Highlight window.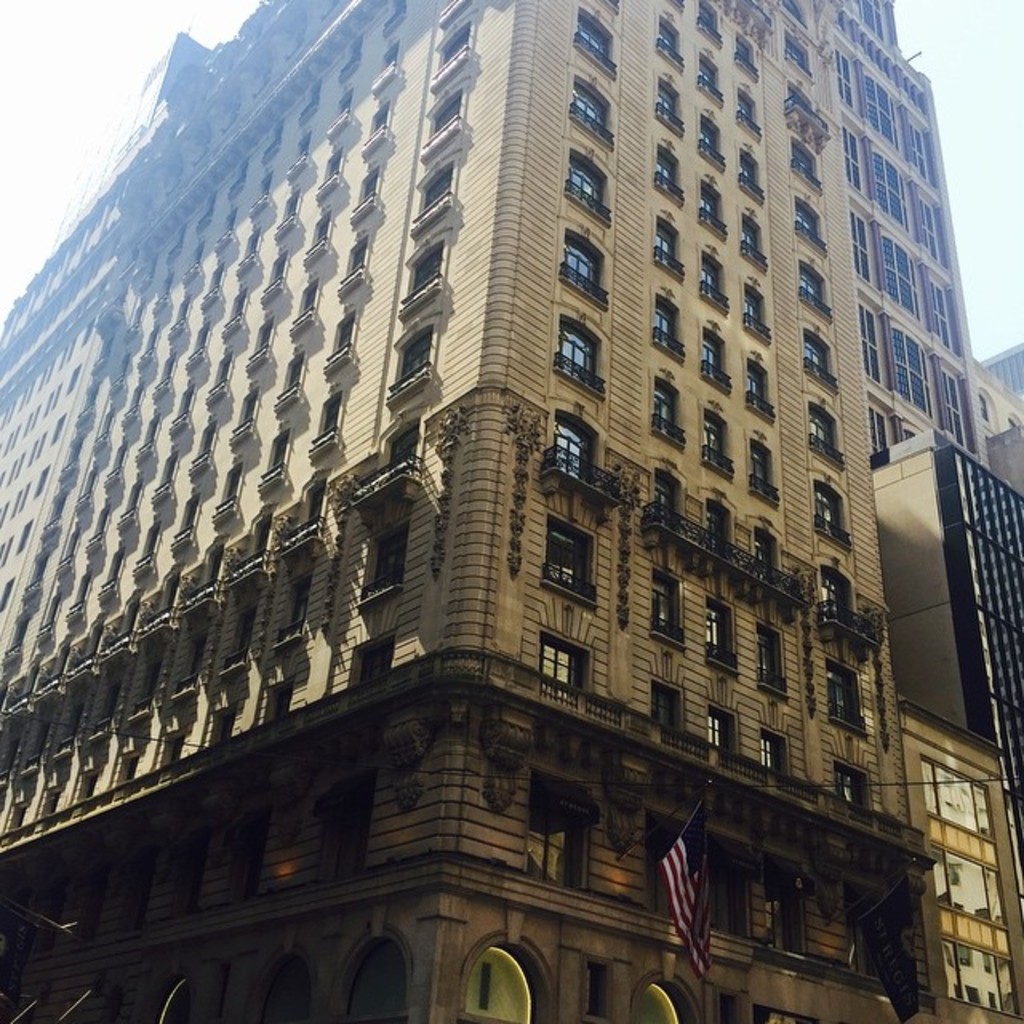
Highlighted region: <region>933, 846, 1005, 923</region>.
